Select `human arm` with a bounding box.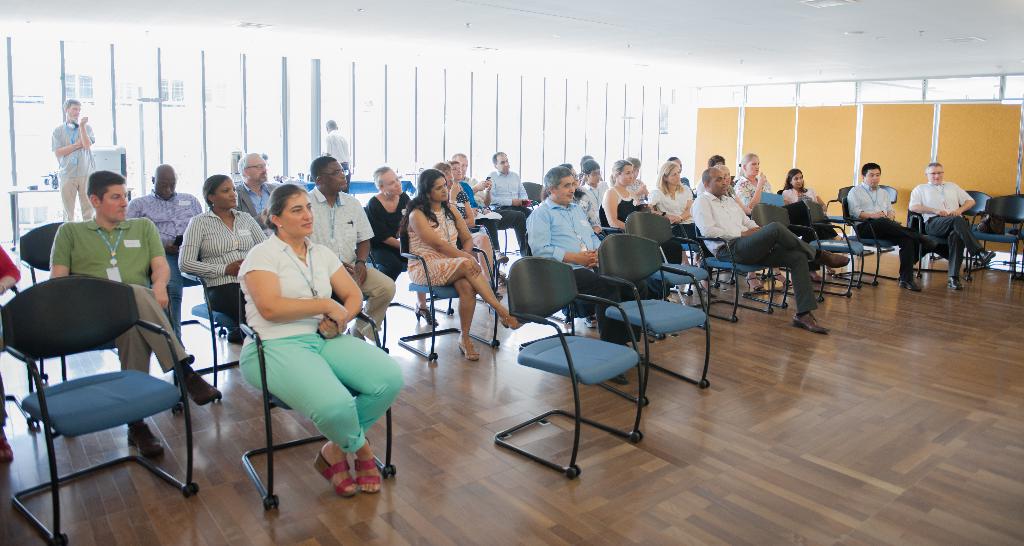
883 196 896 220.
